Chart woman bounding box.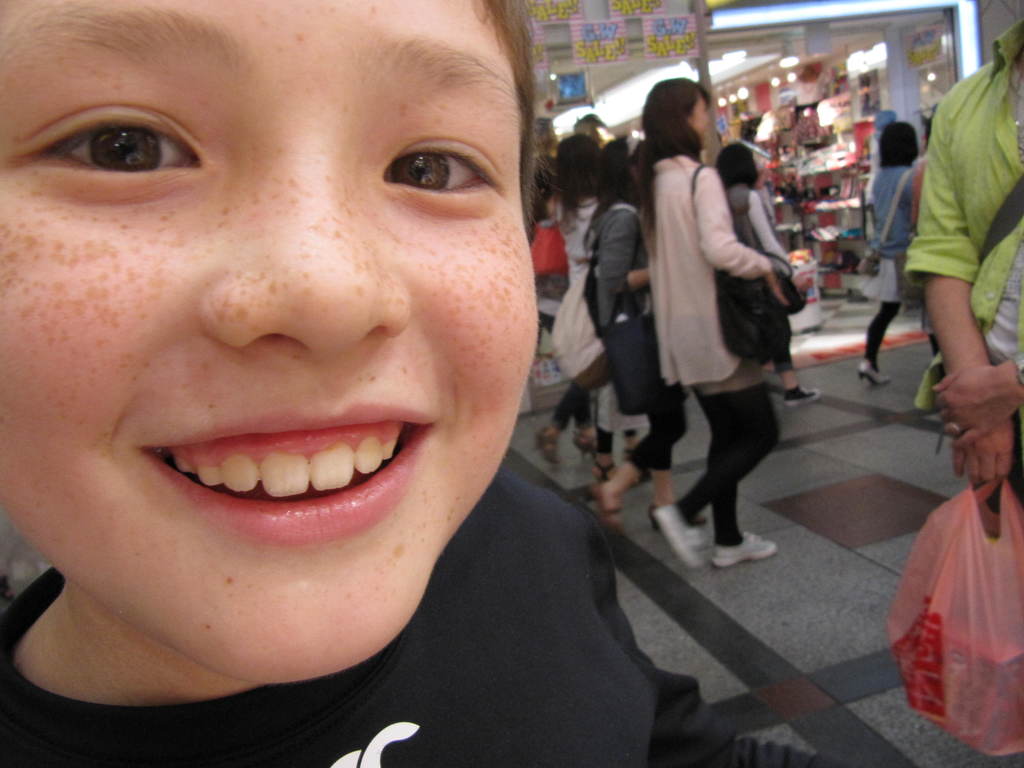
Charted: (581,130,696,539).
